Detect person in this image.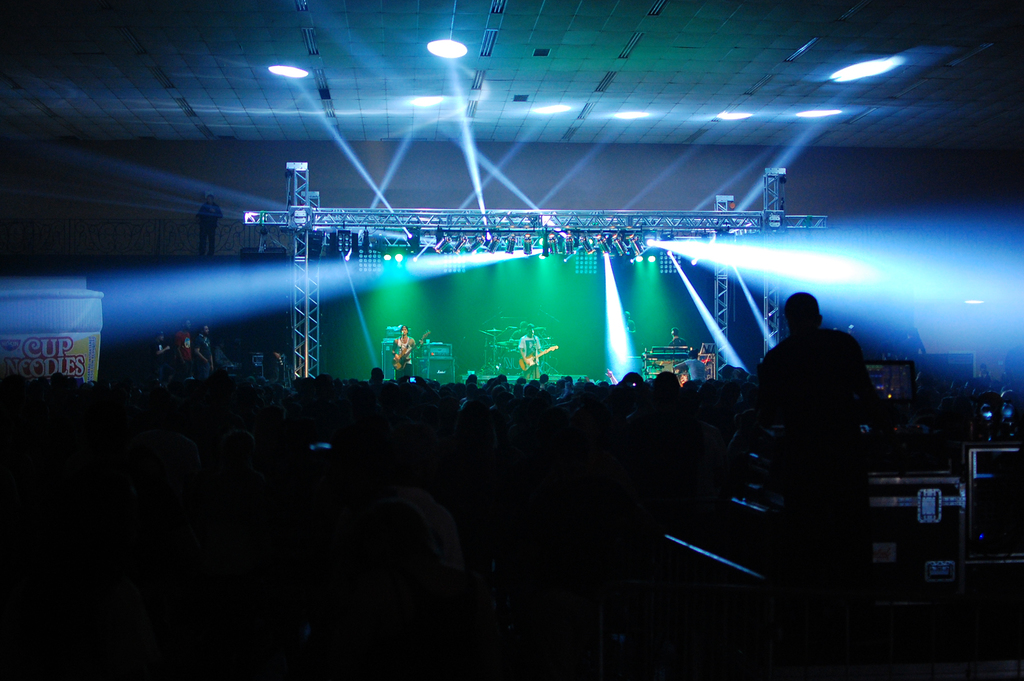
Detection: locate(390, 326, 414, 380).
